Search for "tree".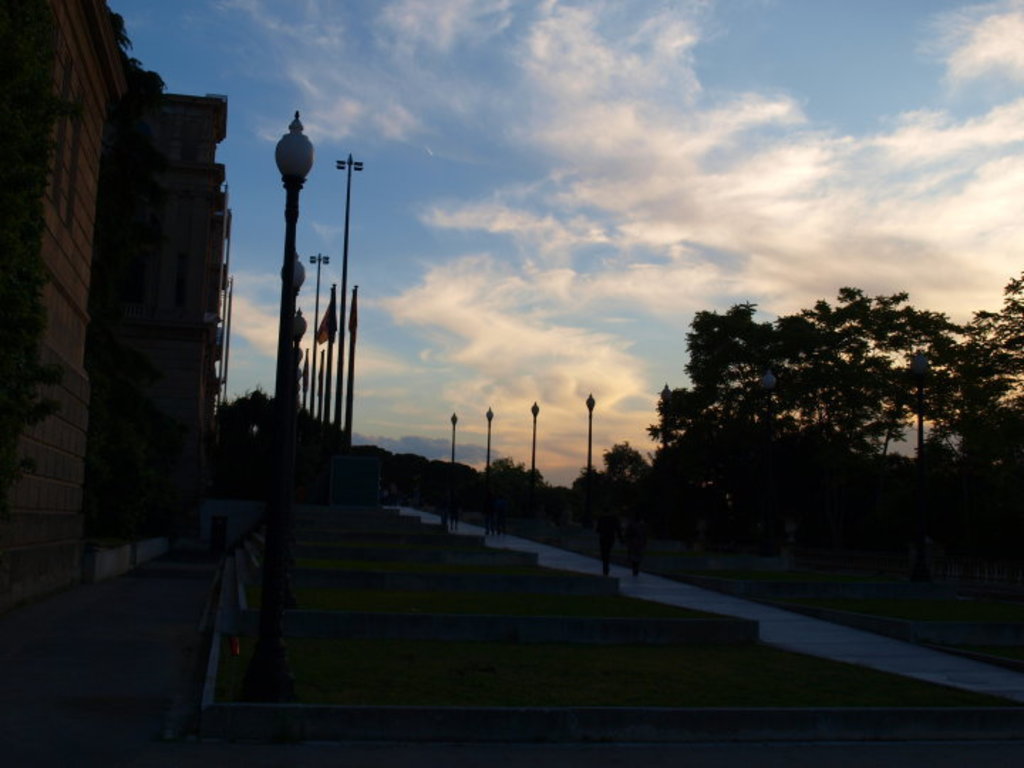
Found at crop(484, 452, 532, 511).
